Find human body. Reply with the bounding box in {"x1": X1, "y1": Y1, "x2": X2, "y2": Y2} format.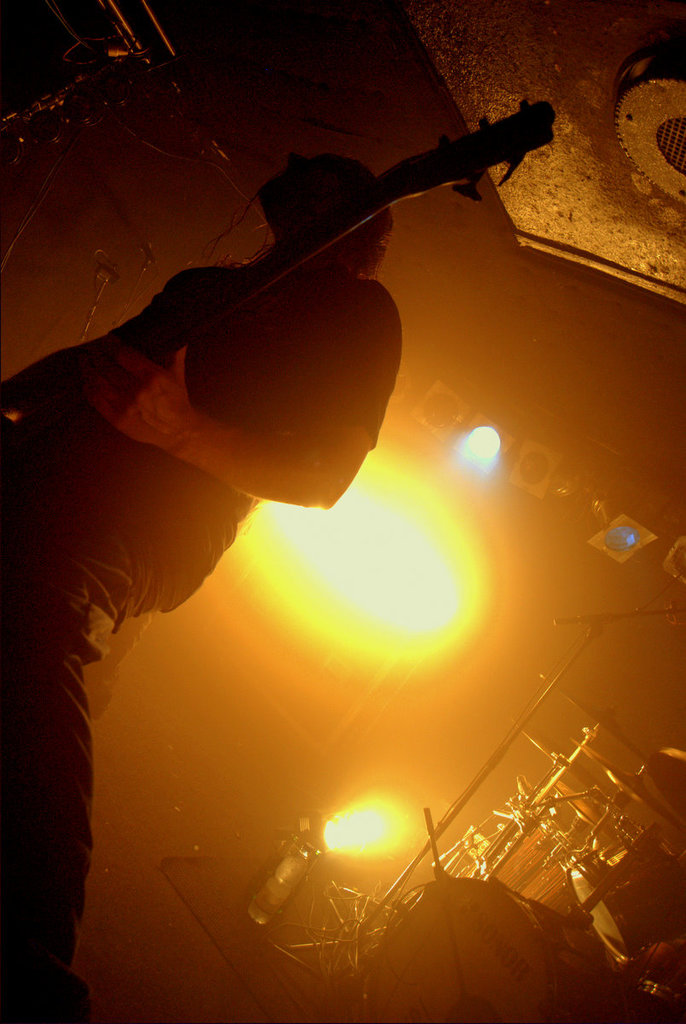
{"x1": 0, "y1": 151, "x2": 407, "y2": 1023}.
